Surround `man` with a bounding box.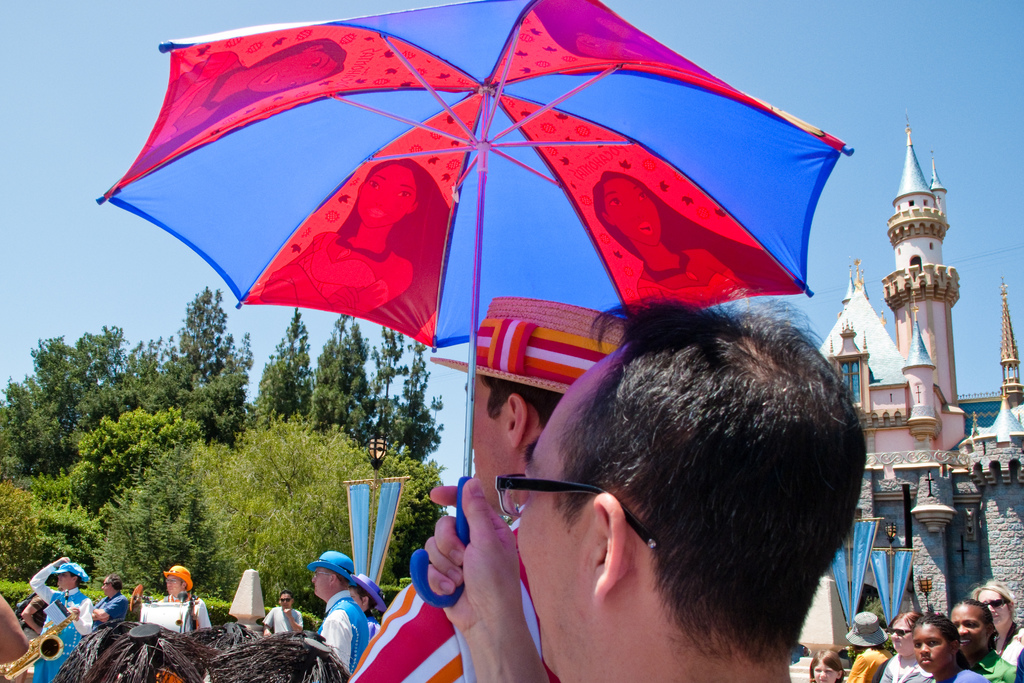
bbox(156, 558, 216, 682).
